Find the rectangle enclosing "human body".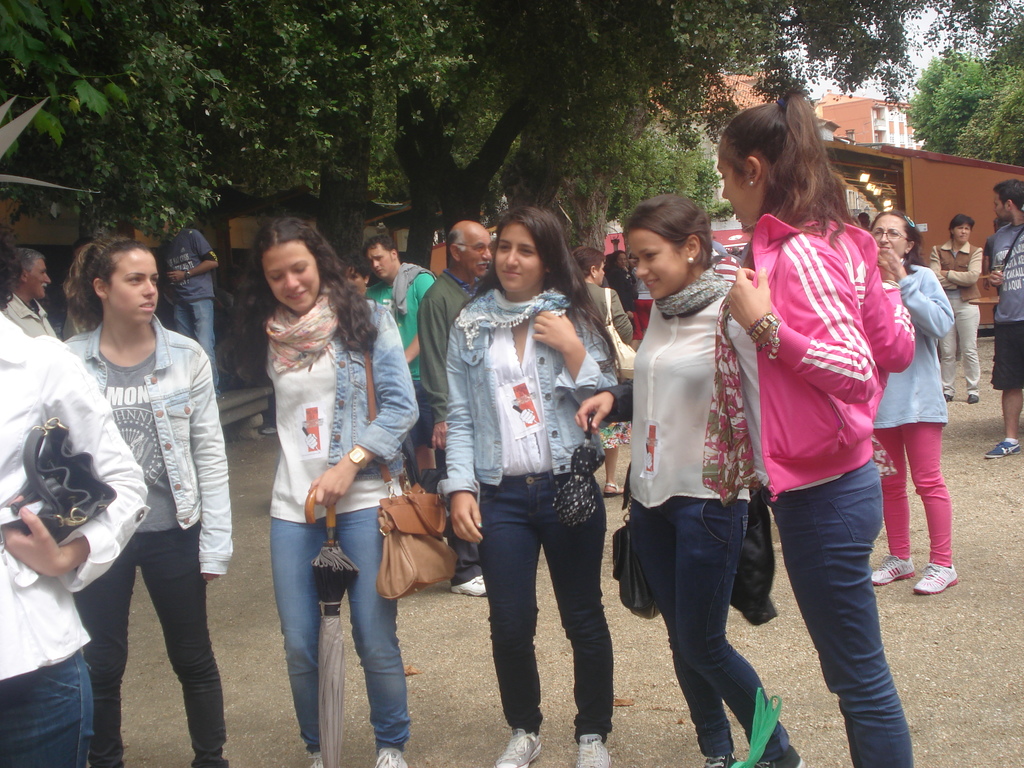
crop(366, 260, 438, 472).
